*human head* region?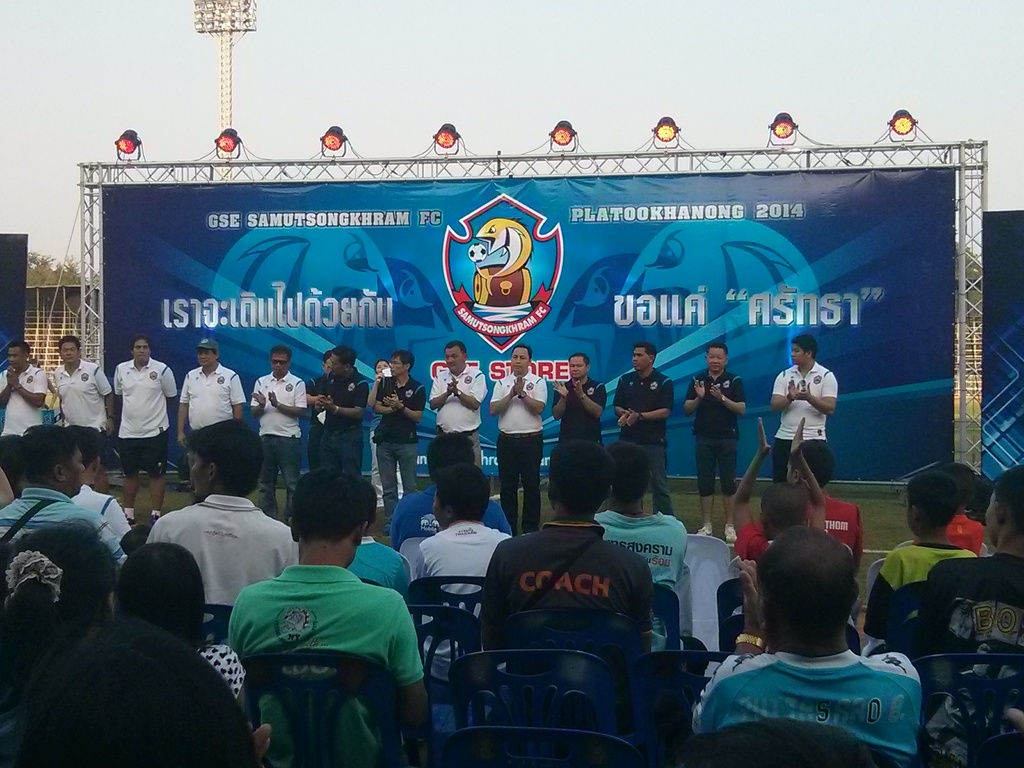
box=[430, 461, 492, 529]
